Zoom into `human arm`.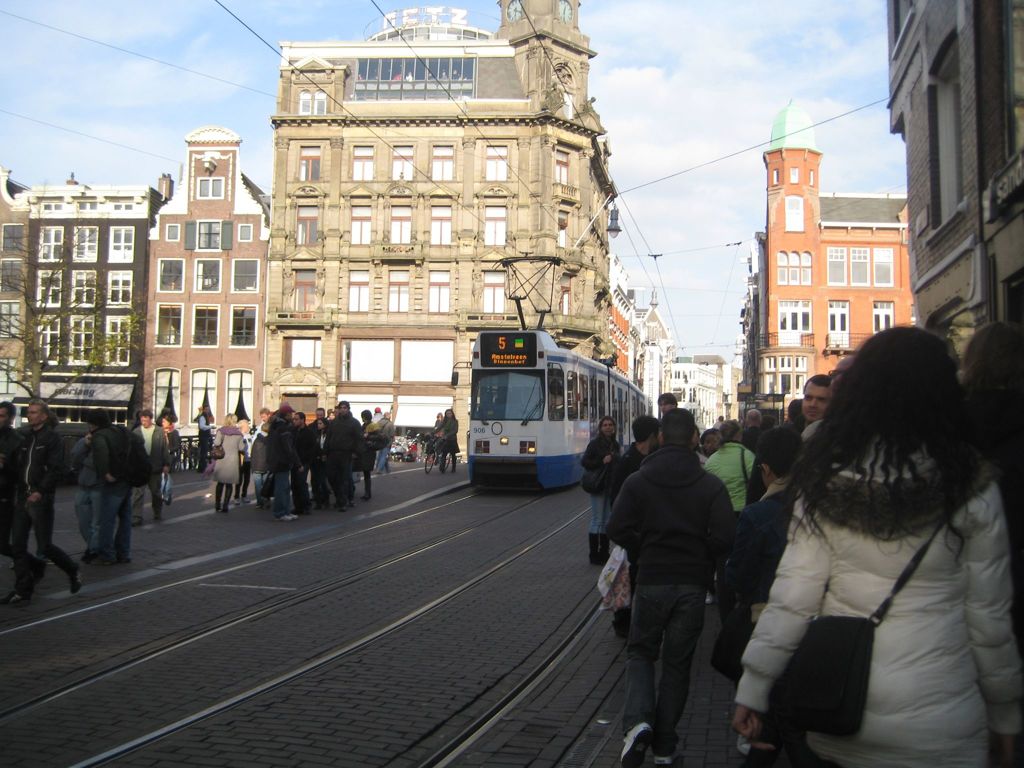
Zoom target: <box>159,430,174,477</box>.
